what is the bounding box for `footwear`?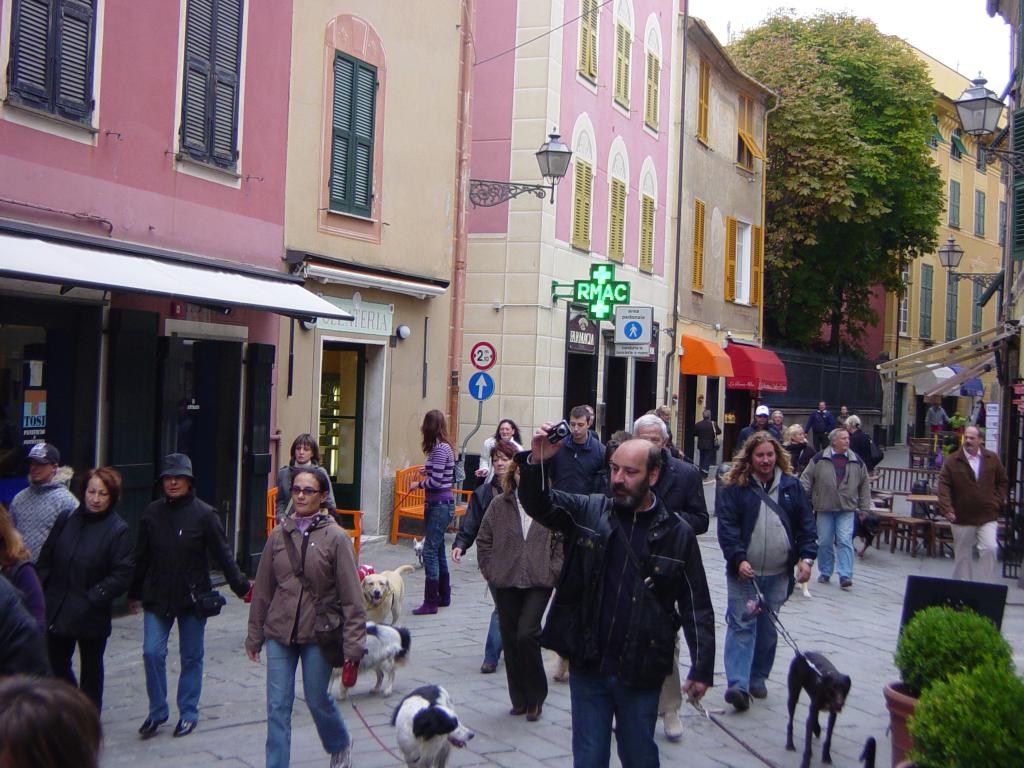
detection(660, 709, 686, 740).
